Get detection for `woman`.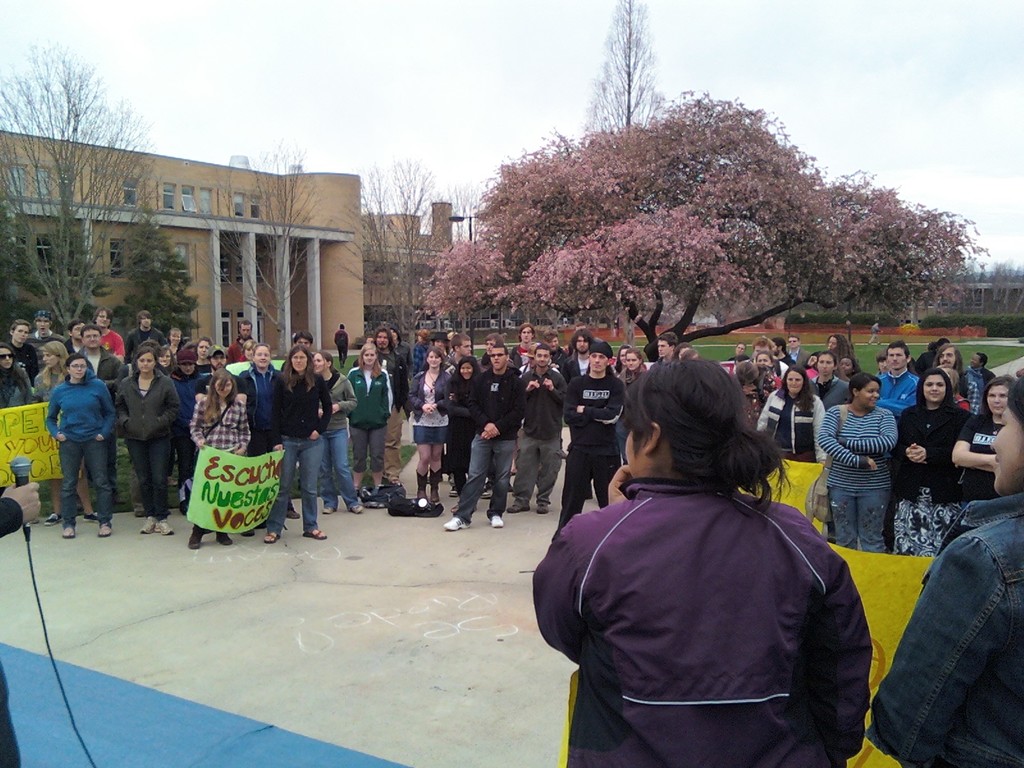
Detection: box(187, 368, 253, 554).
